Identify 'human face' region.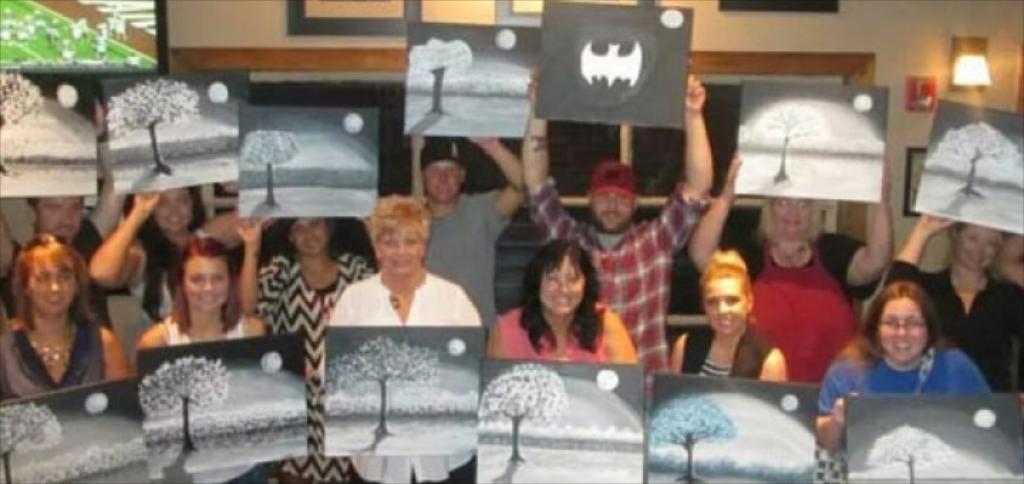
Region: locate(542, 253, 589, 315).
